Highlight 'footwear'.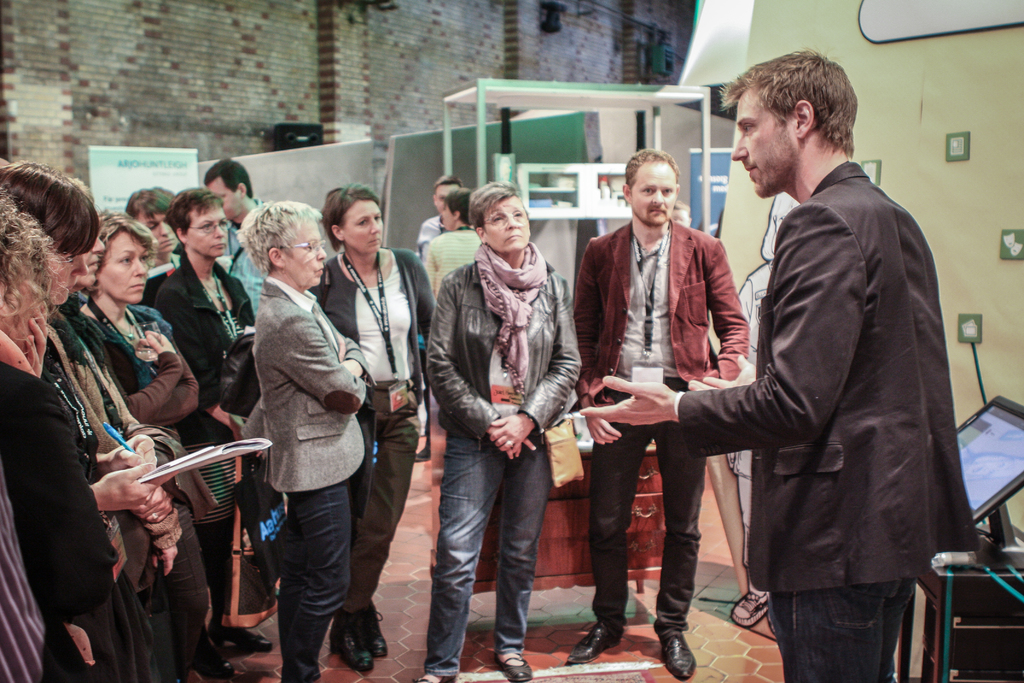
Highlighted region: region(413, 671, 458, 682).
